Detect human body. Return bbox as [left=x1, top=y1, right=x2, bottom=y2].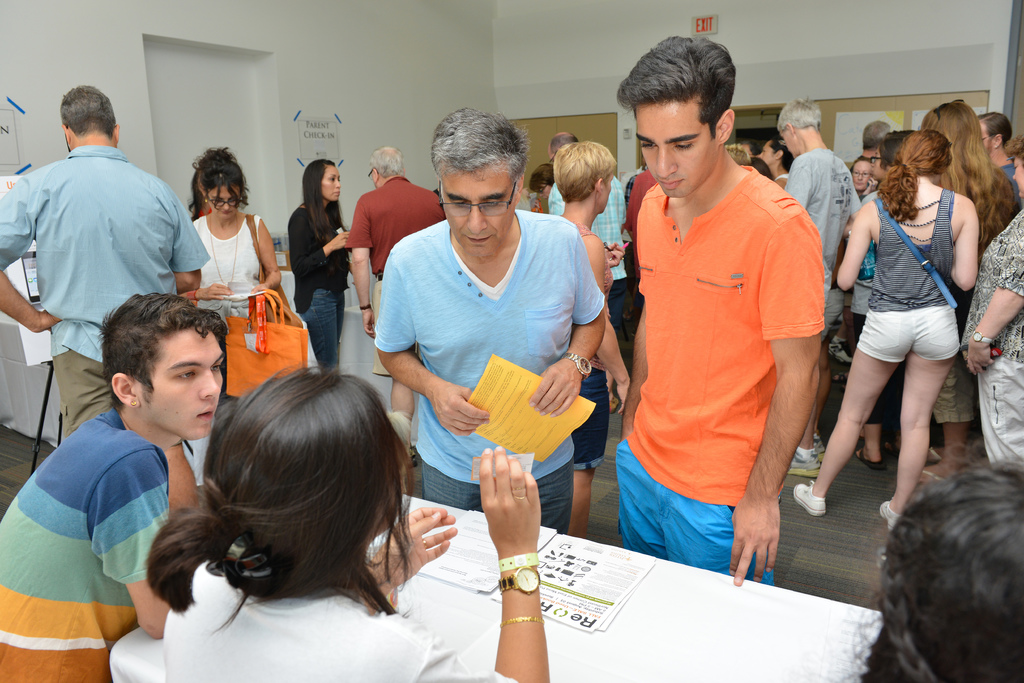
[left=551, top=138, right=627, bottom=542].
